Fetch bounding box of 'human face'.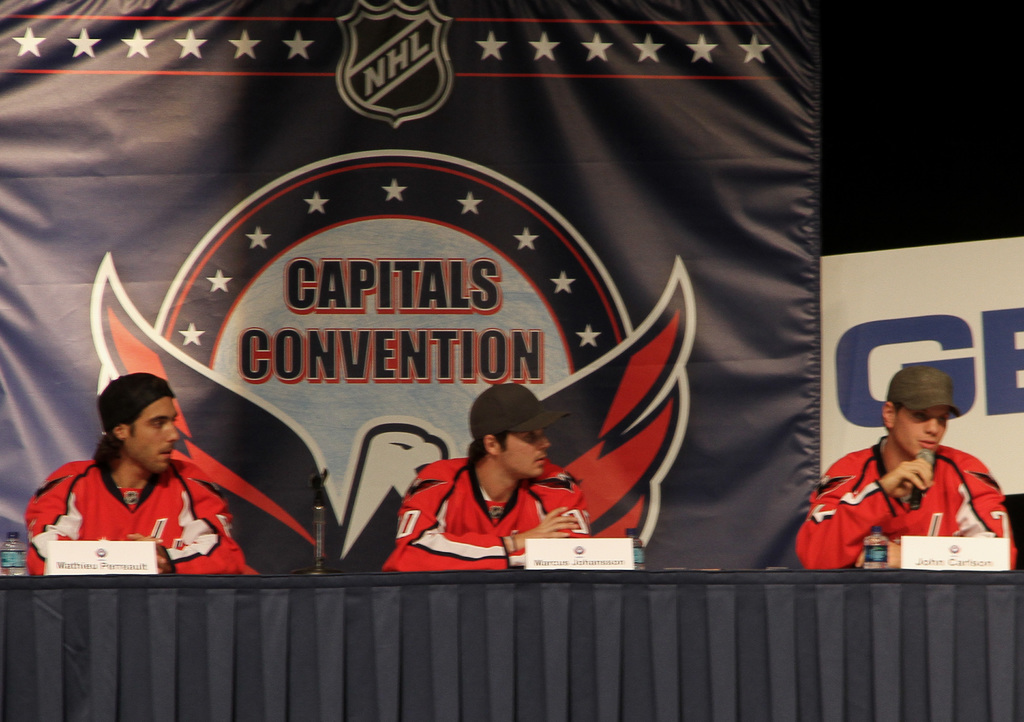
Bbox: bbox=[895, 411, 946, 455].
